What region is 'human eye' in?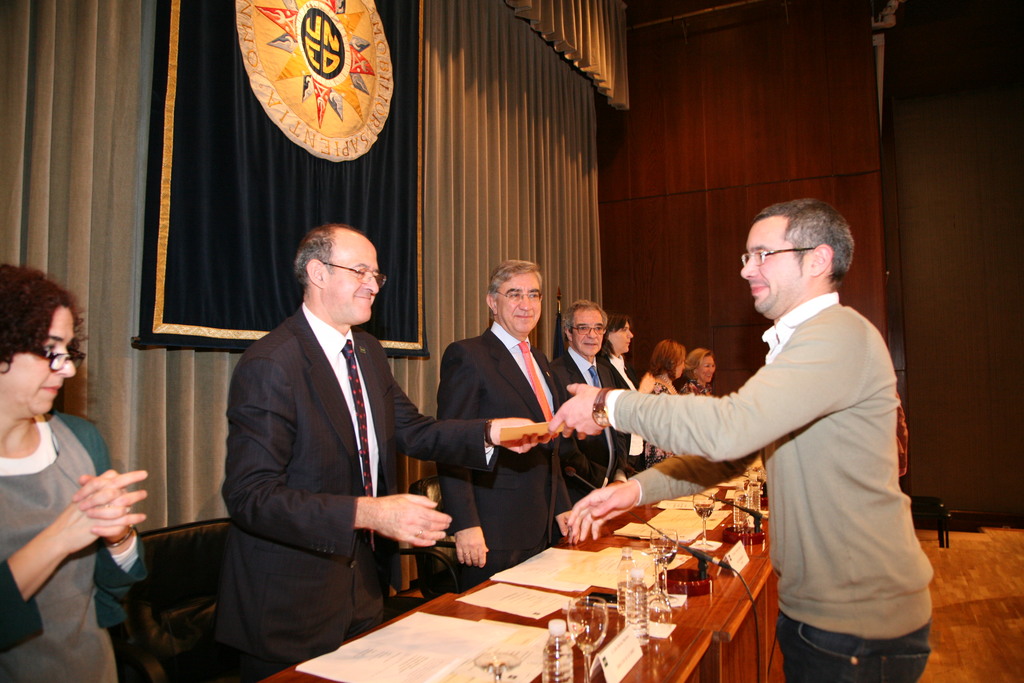
351 267 367 278.
